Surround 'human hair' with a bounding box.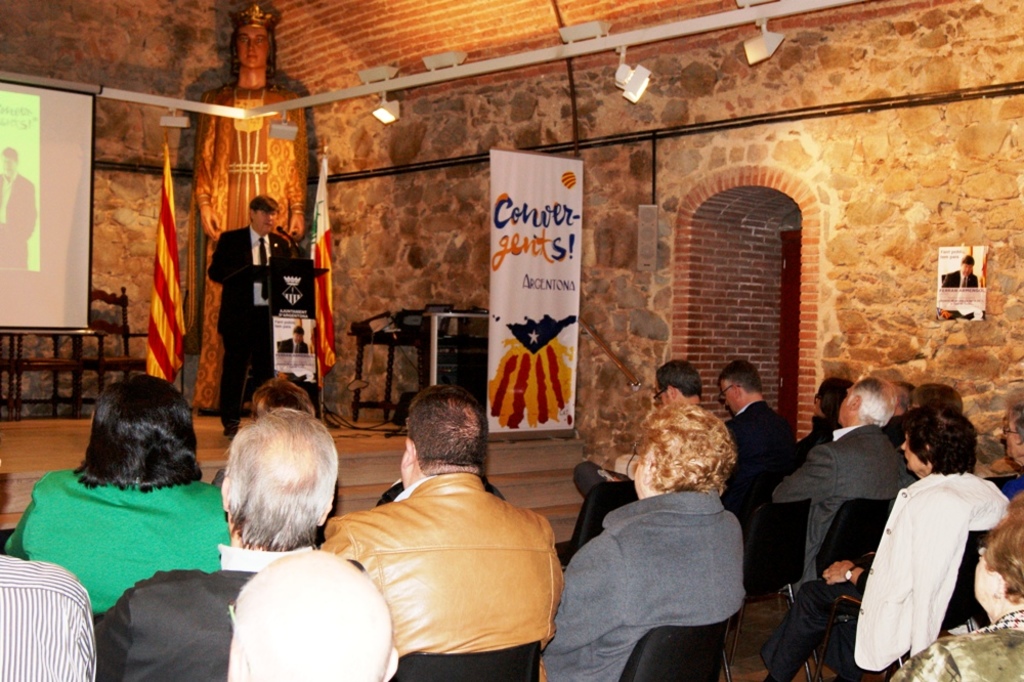
<bbox>919, 396, 989, 494</bbox>.
